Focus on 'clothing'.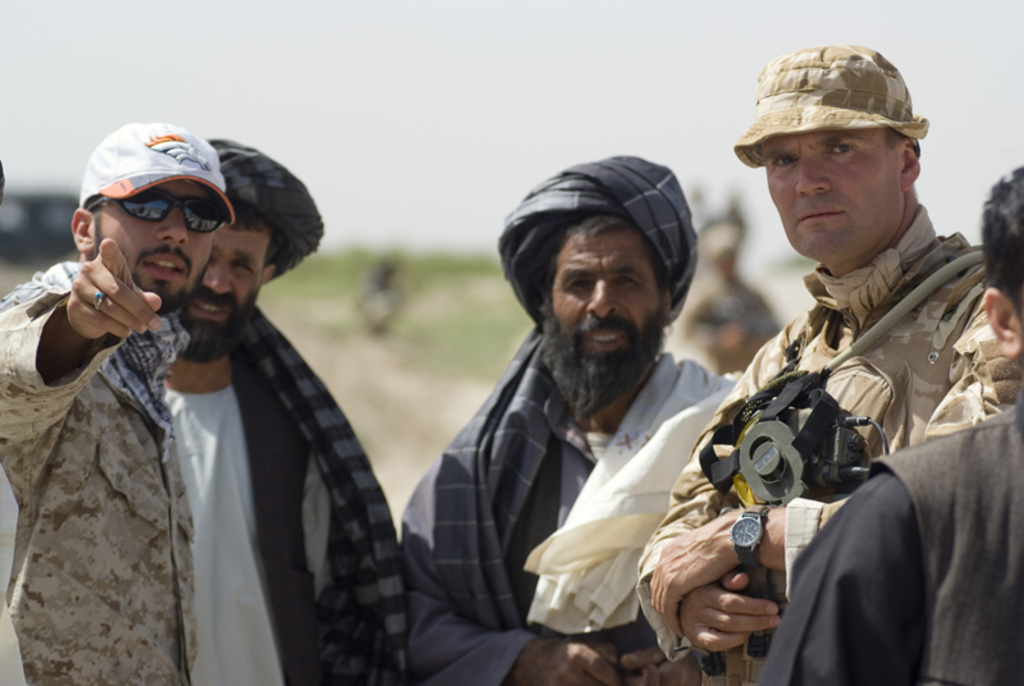
Focused at (156, 307, 411, 685).
